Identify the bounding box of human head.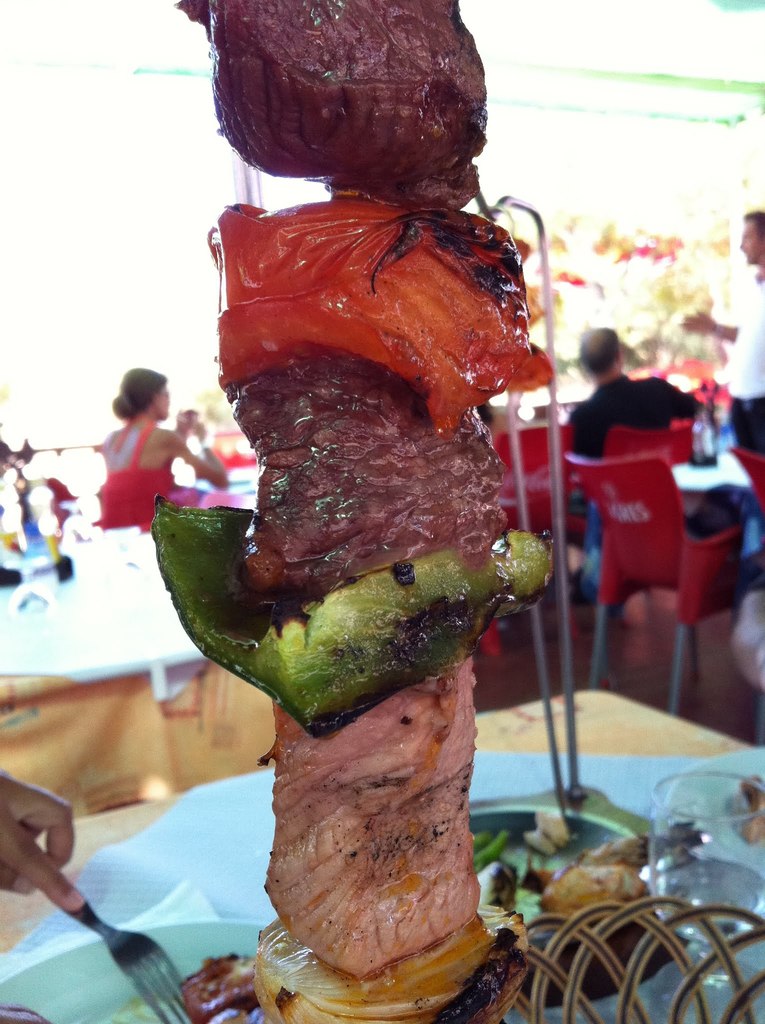
x1=732 y1=207 x2=764 y2=263.
